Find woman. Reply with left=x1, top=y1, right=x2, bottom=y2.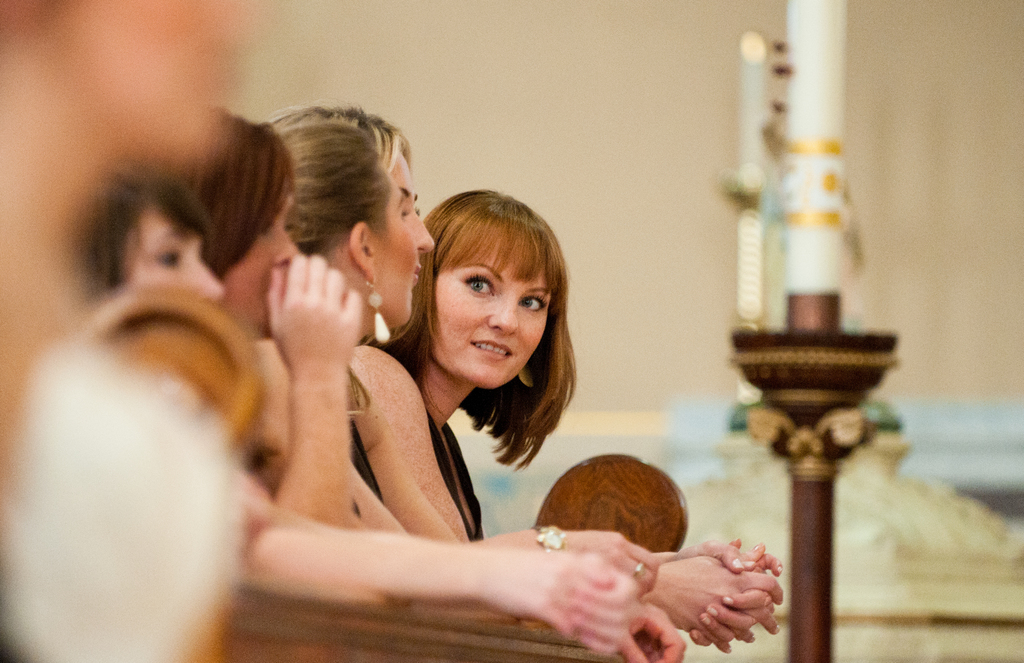
left=234, top=97, right=490, bottom=569.
